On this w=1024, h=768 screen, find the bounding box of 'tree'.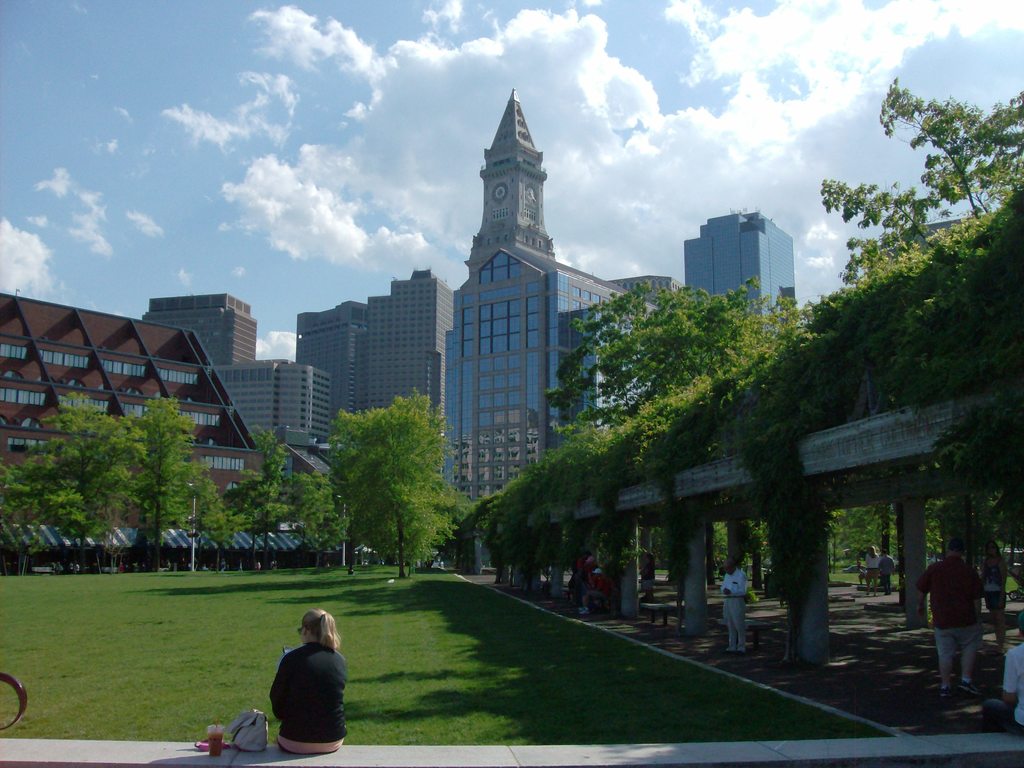
Bounding box: l=546, t=287, r=797, b=452.
